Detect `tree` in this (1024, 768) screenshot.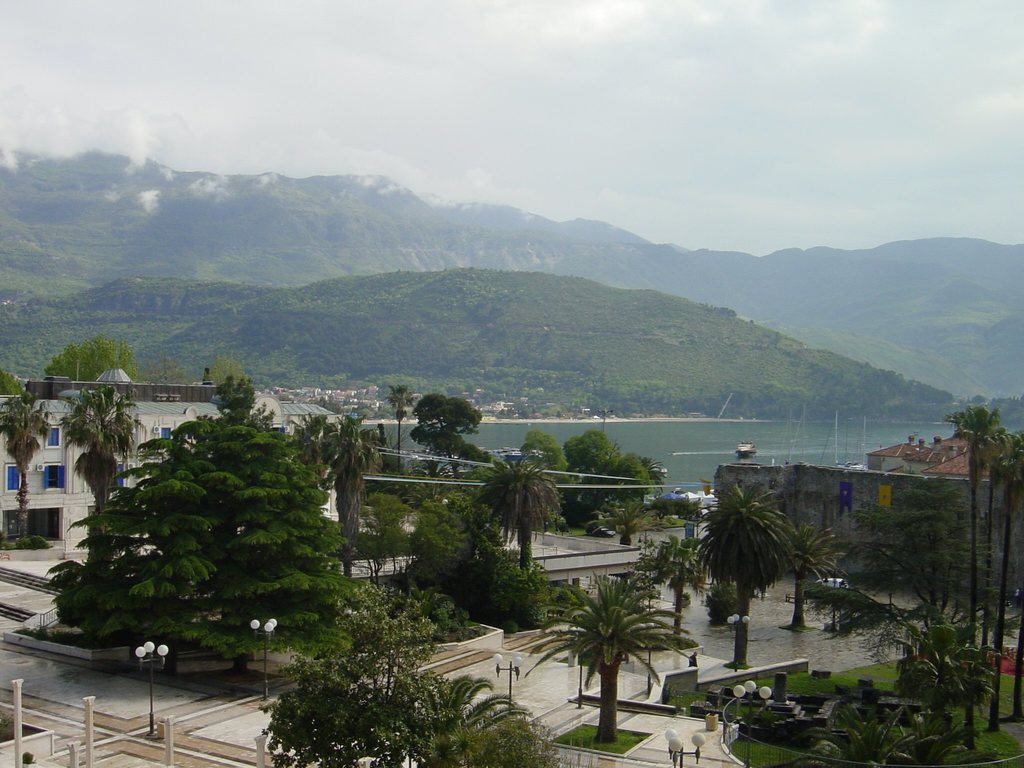
Detection: locate(260, 585, 454, 767).
